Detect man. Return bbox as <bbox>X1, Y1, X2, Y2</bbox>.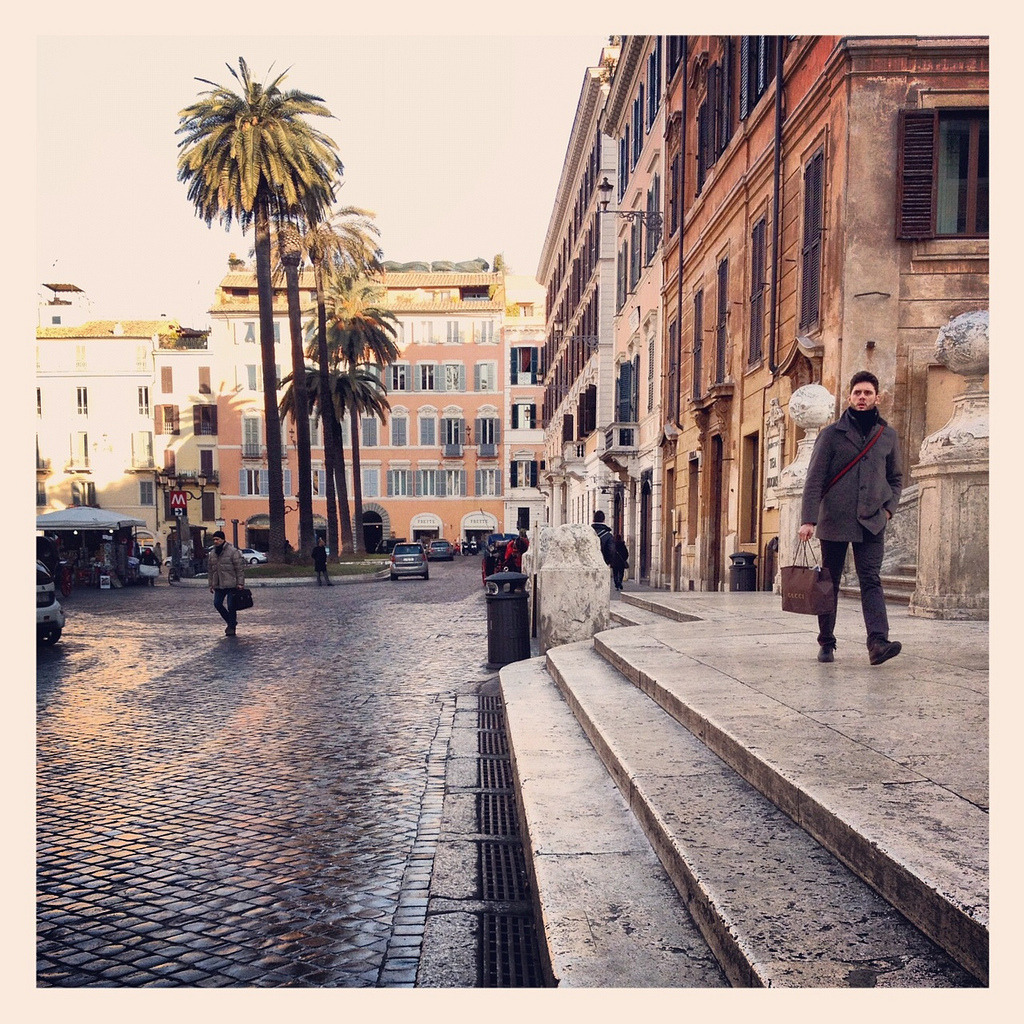
<bbox>813, 358, 935, 665</bbox>.
